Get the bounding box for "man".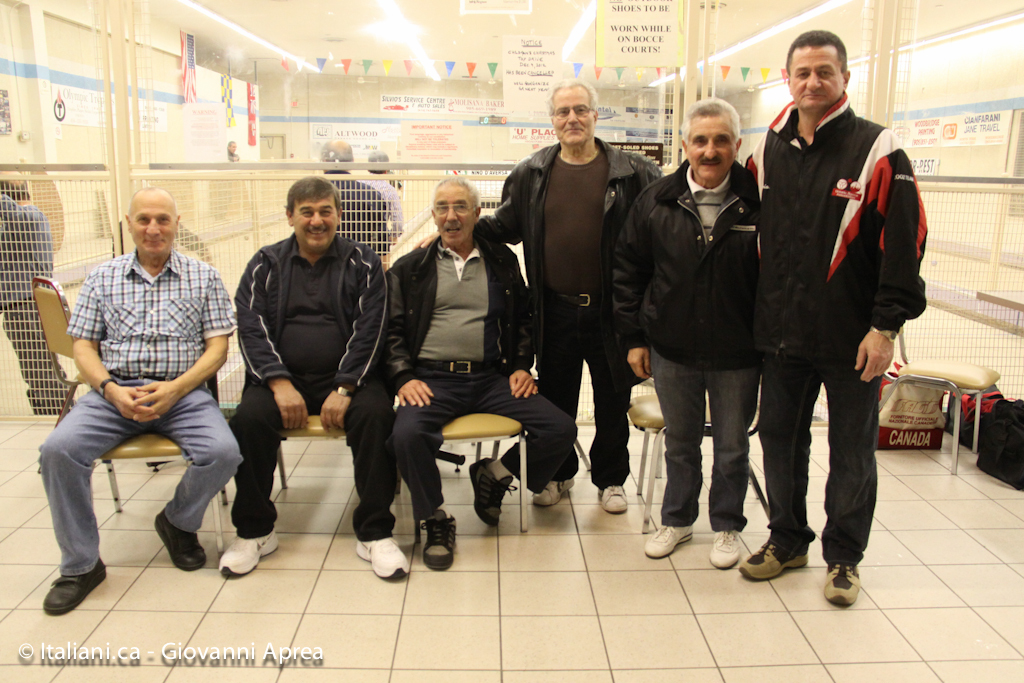
(742,29,926,609).
